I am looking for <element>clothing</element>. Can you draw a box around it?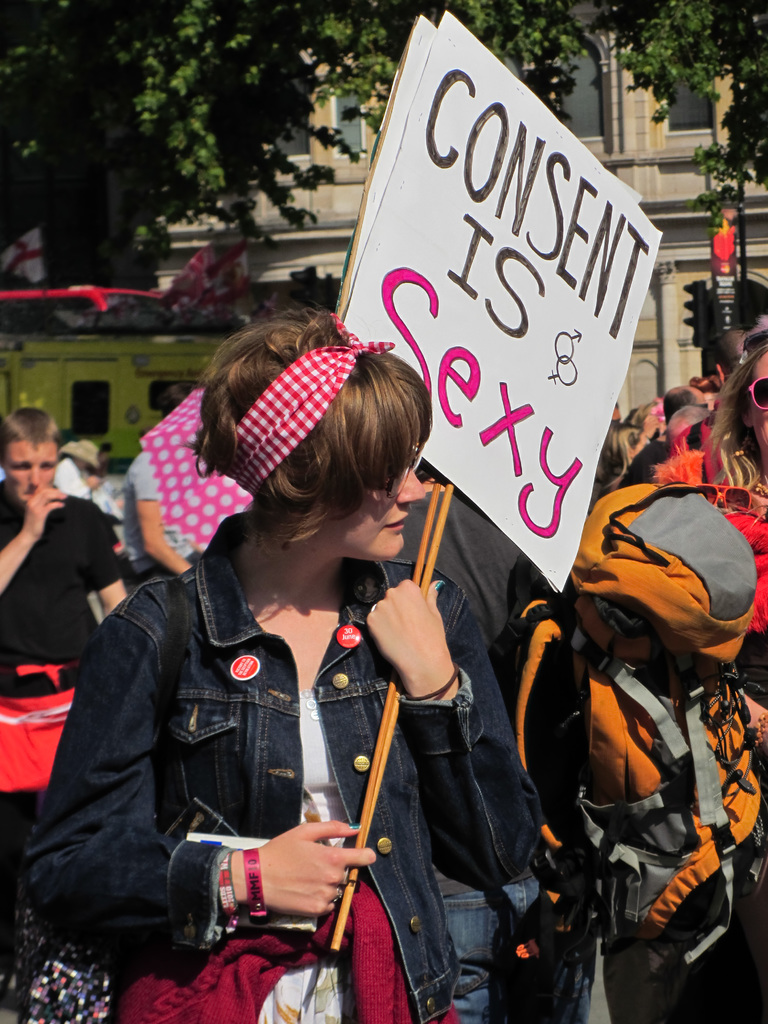
Sure, the bounding box is <bbox>700, 428, 767, 708</bbox>.
